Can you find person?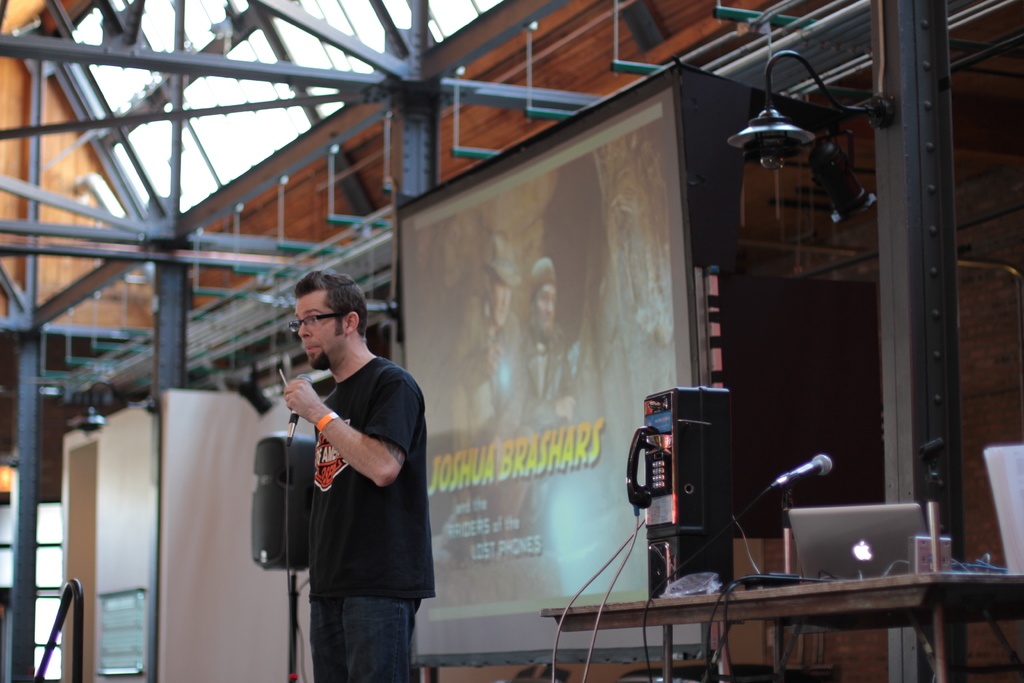
Yes, bounding box: detection(274, 274, 439, 682).
